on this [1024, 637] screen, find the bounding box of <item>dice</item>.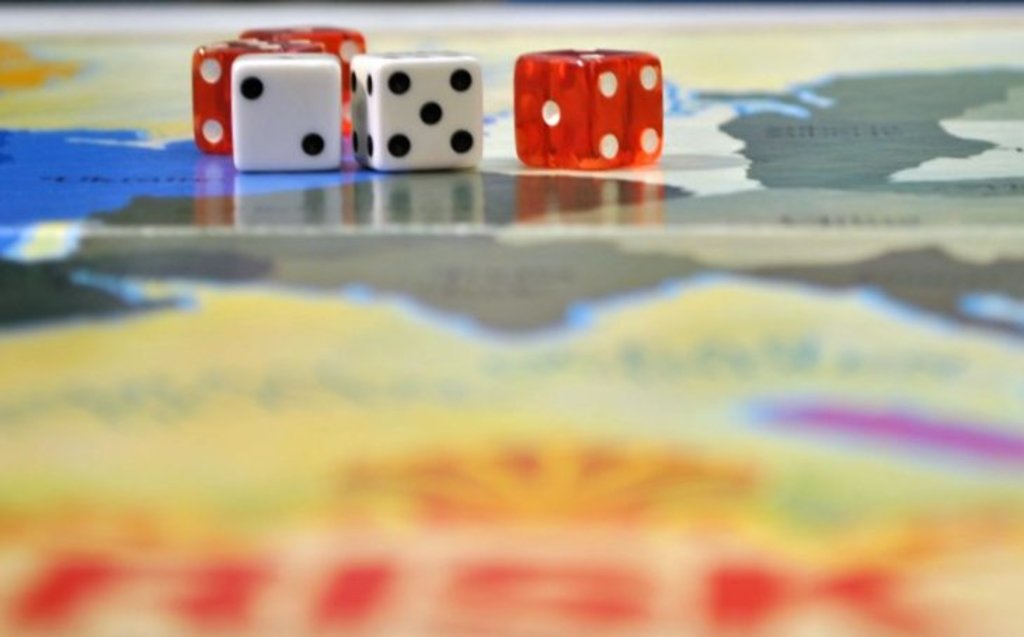
Bounding box: <bbox>515, 42, 661, 174</bbox>.
